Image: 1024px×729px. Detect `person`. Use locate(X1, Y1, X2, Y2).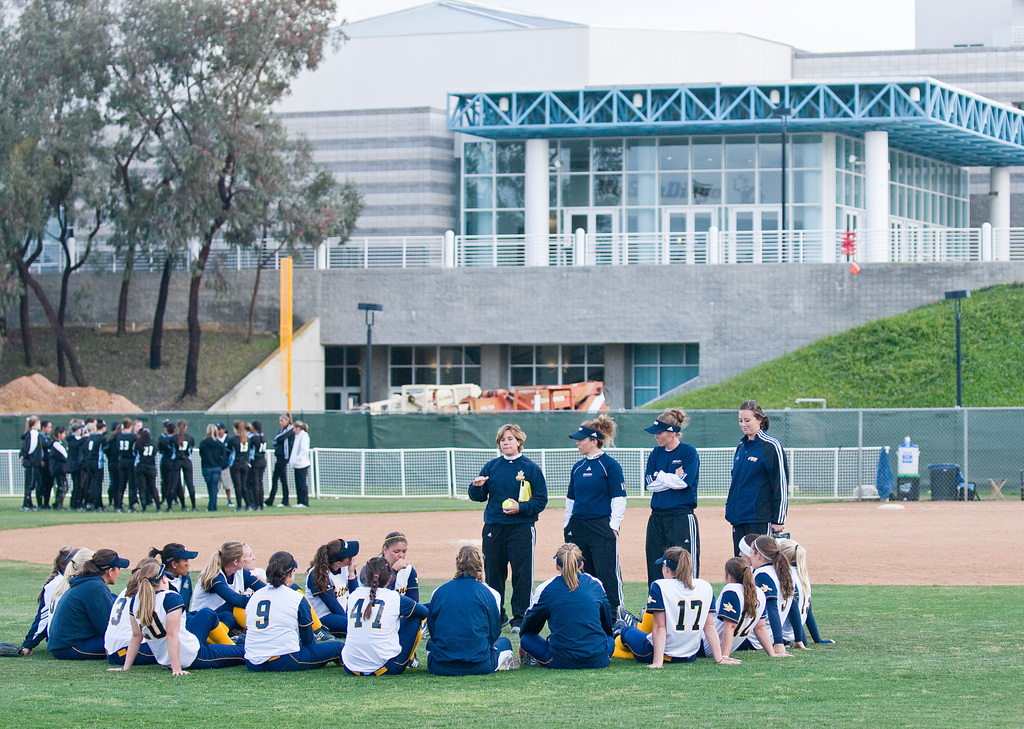
locate(289, 421, 311, 511).
